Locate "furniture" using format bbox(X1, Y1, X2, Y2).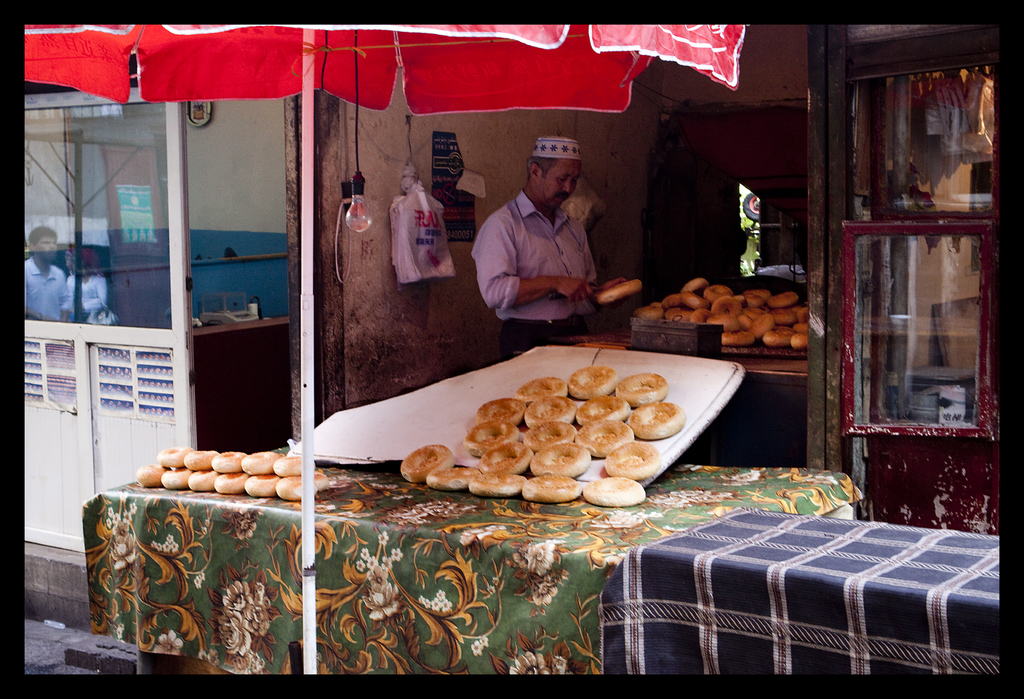
bbox(193, 315, 292, 451).
